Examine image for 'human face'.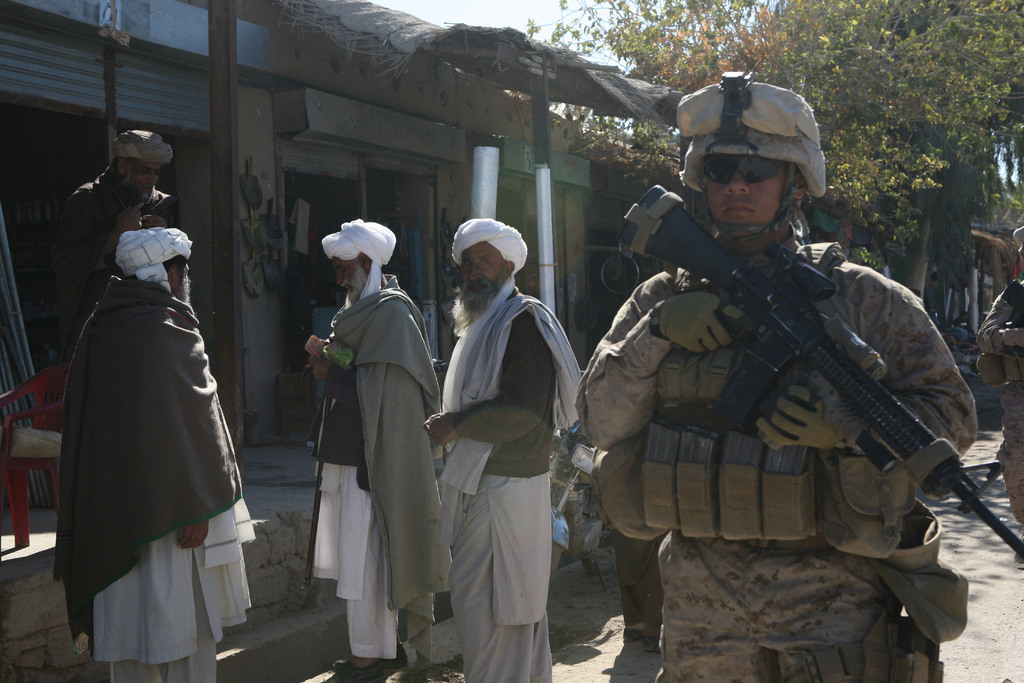
Examination result: region(124, 165, 160, 199).
